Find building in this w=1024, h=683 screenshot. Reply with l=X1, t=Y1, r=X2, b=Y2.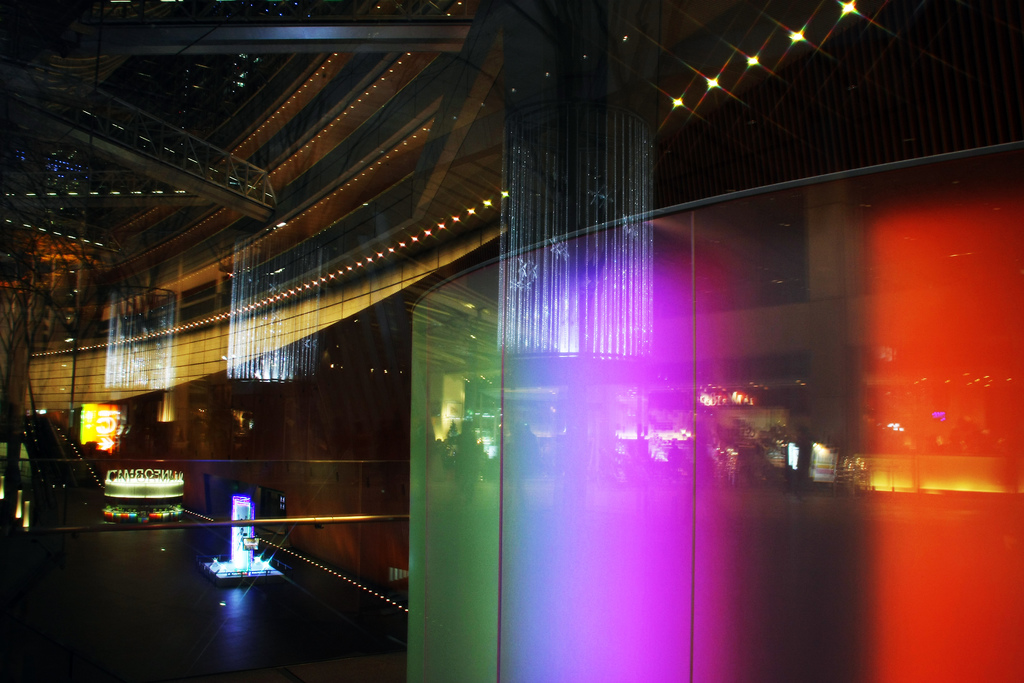
l=0, t=0, r=1023, b=682.
